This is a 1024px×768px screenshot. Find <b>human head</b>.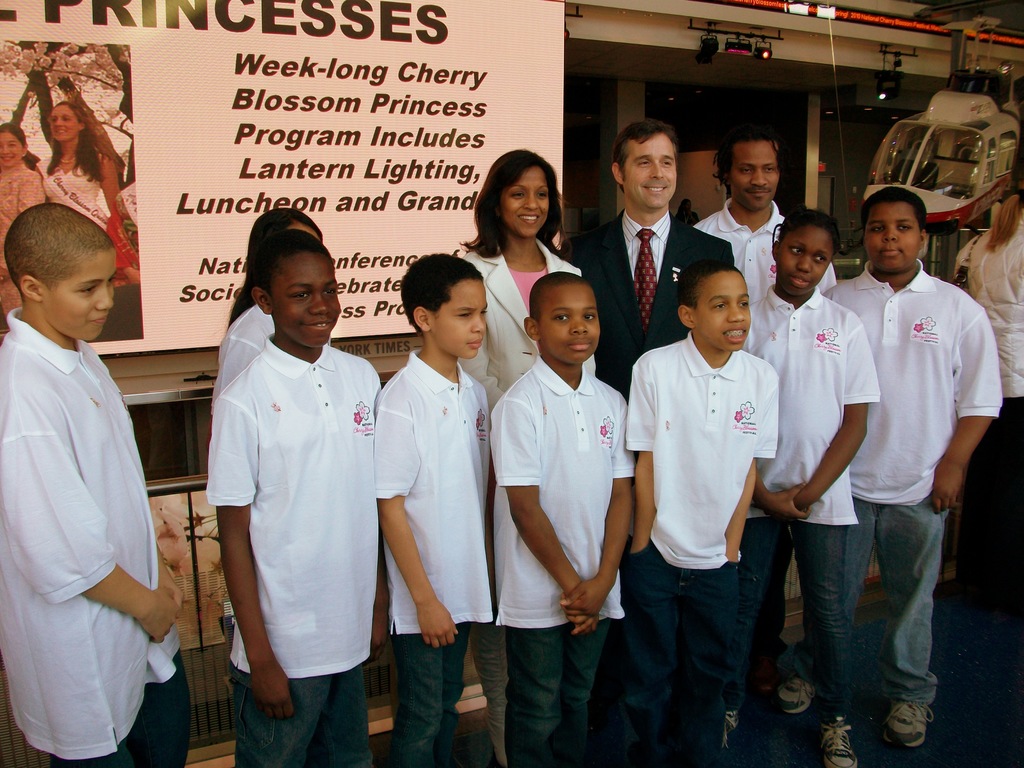
Bounding box: (403, 255, 485, 360).
